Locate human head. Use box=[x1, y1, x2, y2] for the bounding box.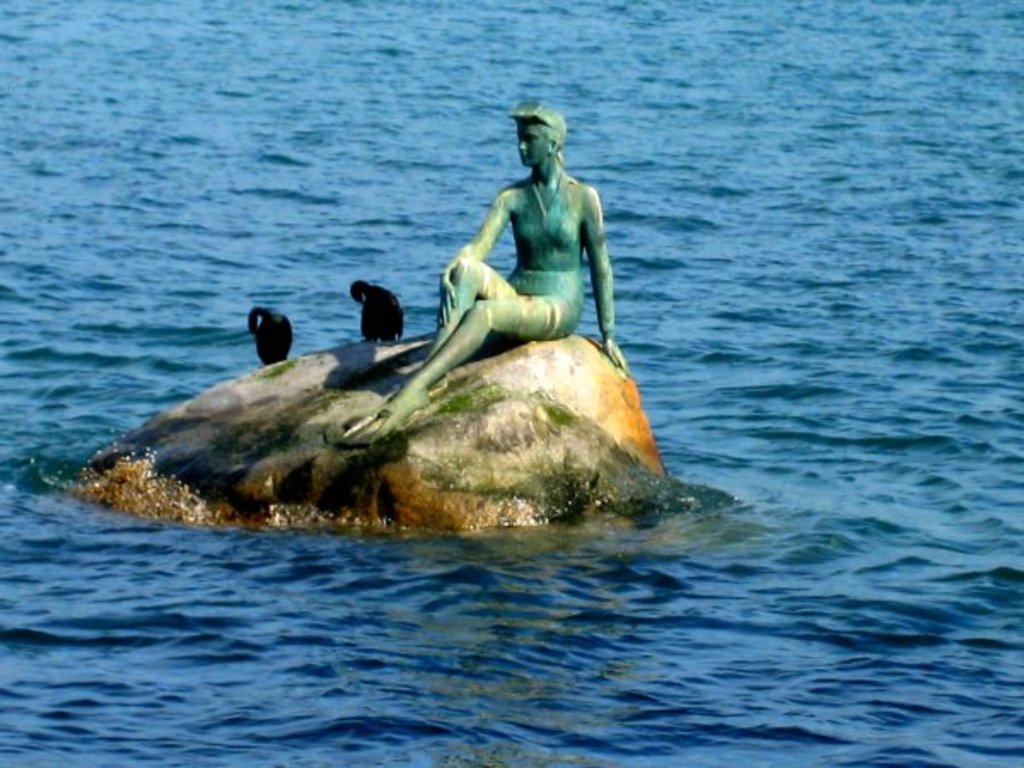
box=[509, 97, 582, 183].
